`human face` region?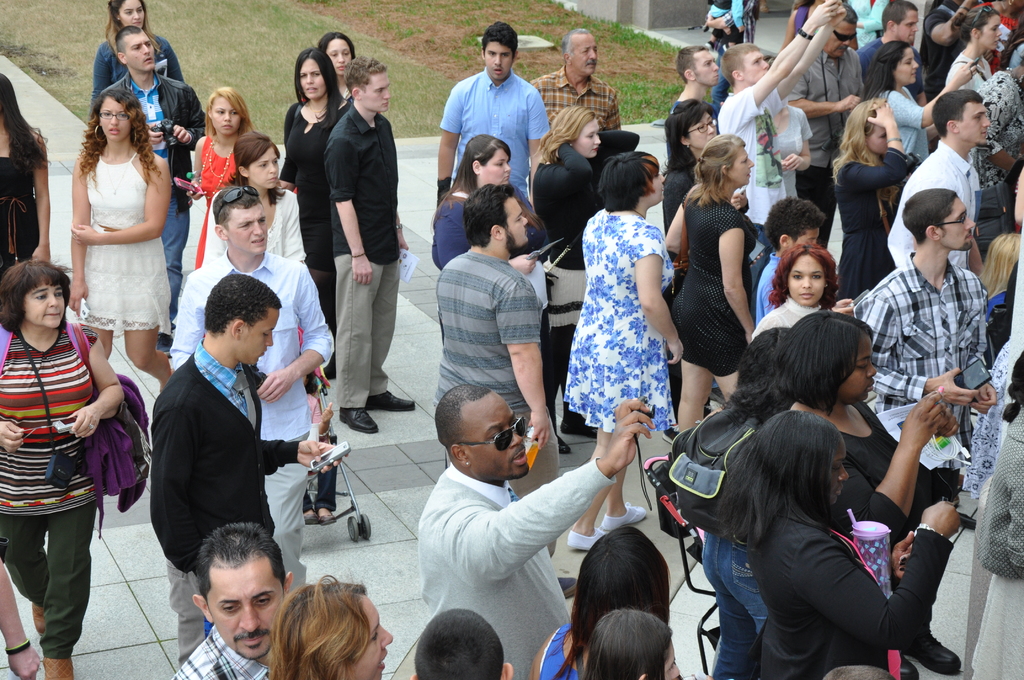
<box>973,13,1002,45</box>
